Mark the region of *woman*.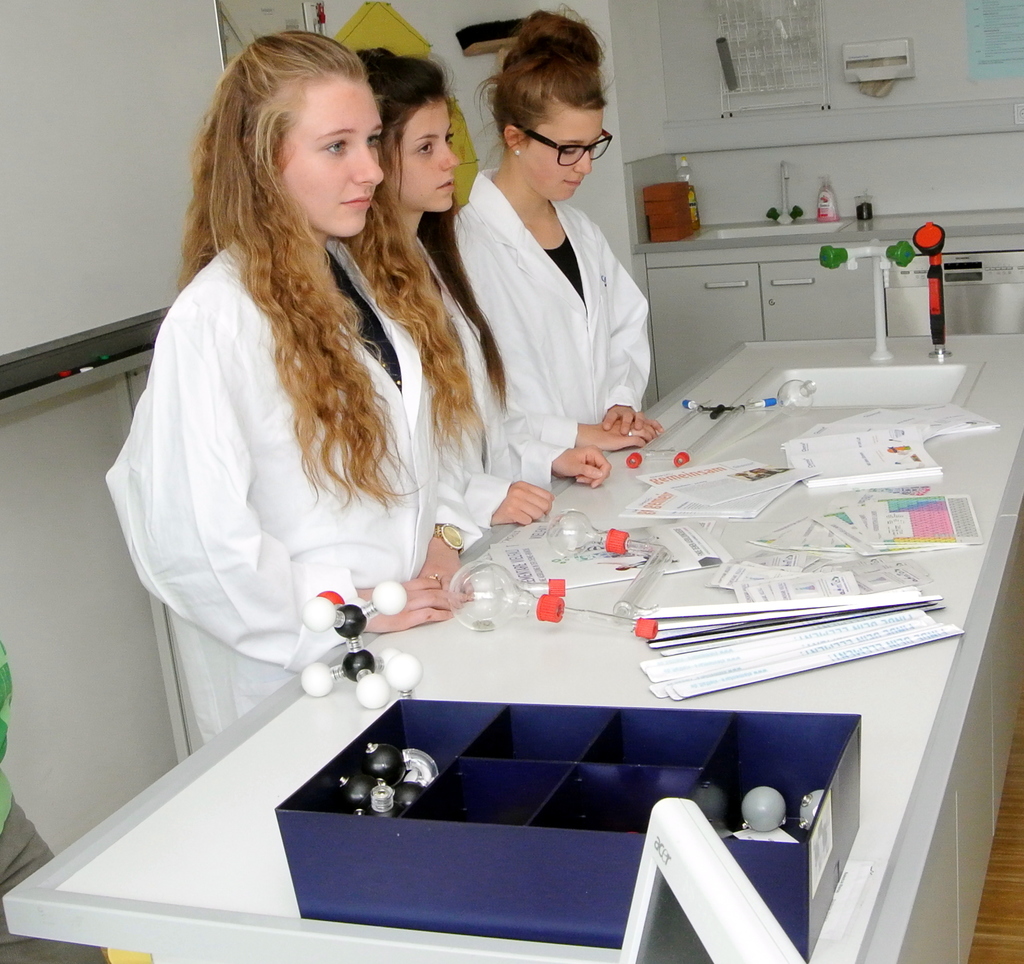
Region: left=104, top=16, right=495, bottom=754.
